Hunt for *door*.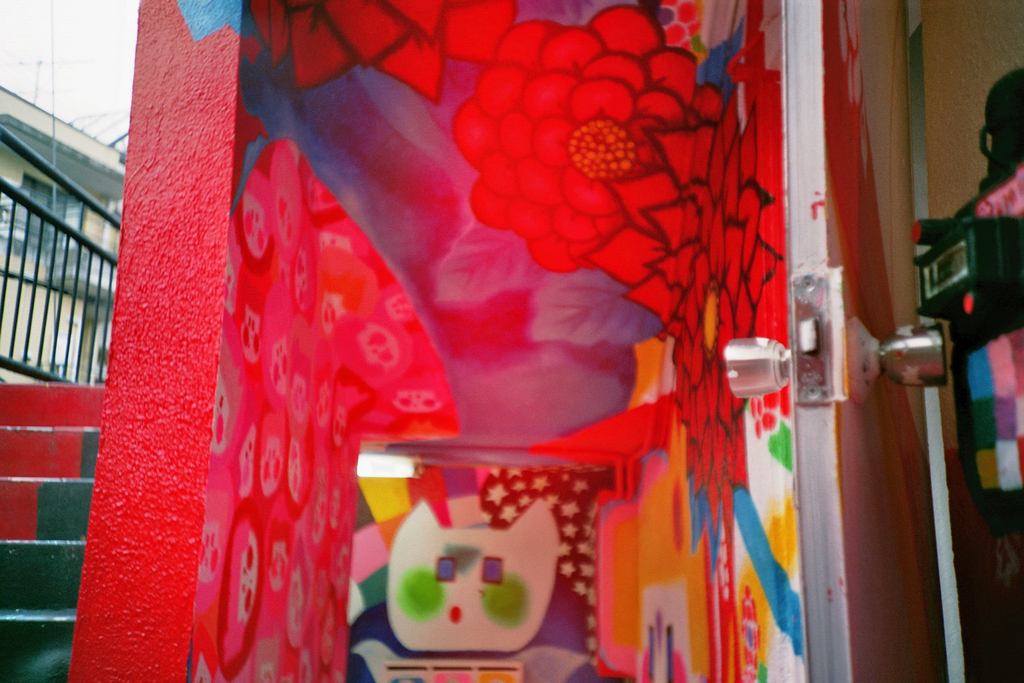
Hunted down at <box>714,0,939,666</box>.
